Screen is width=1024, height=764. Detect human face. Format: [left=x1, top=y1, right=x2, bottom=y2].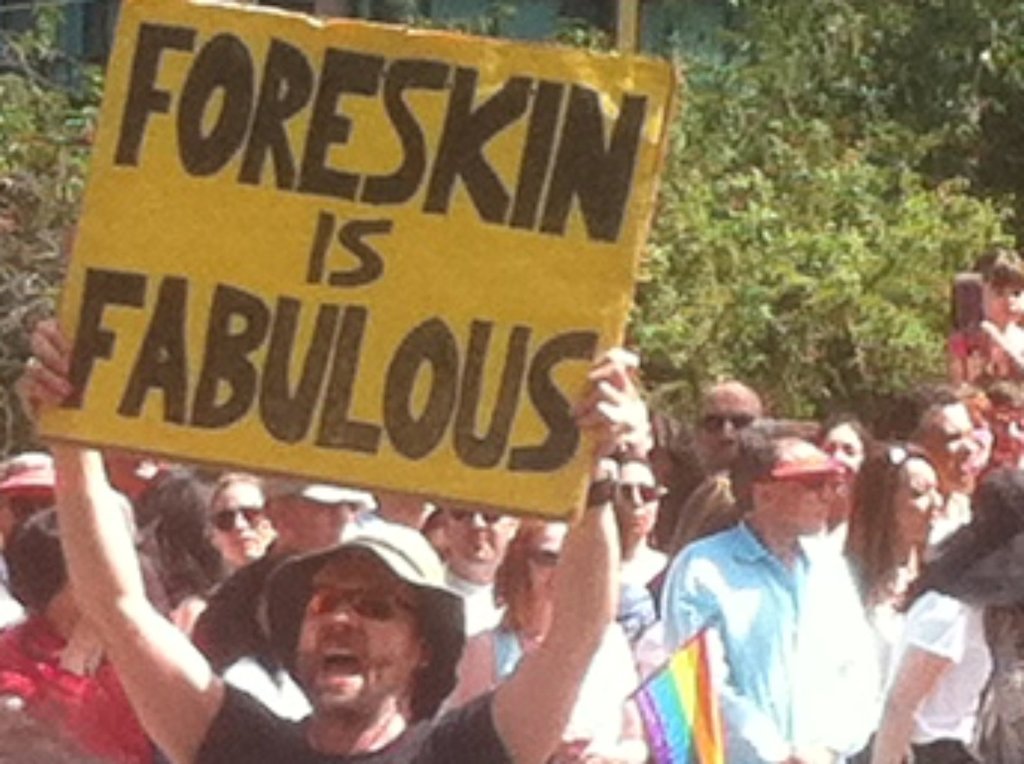
[left=449, top=508, right=508, bottom=561].
